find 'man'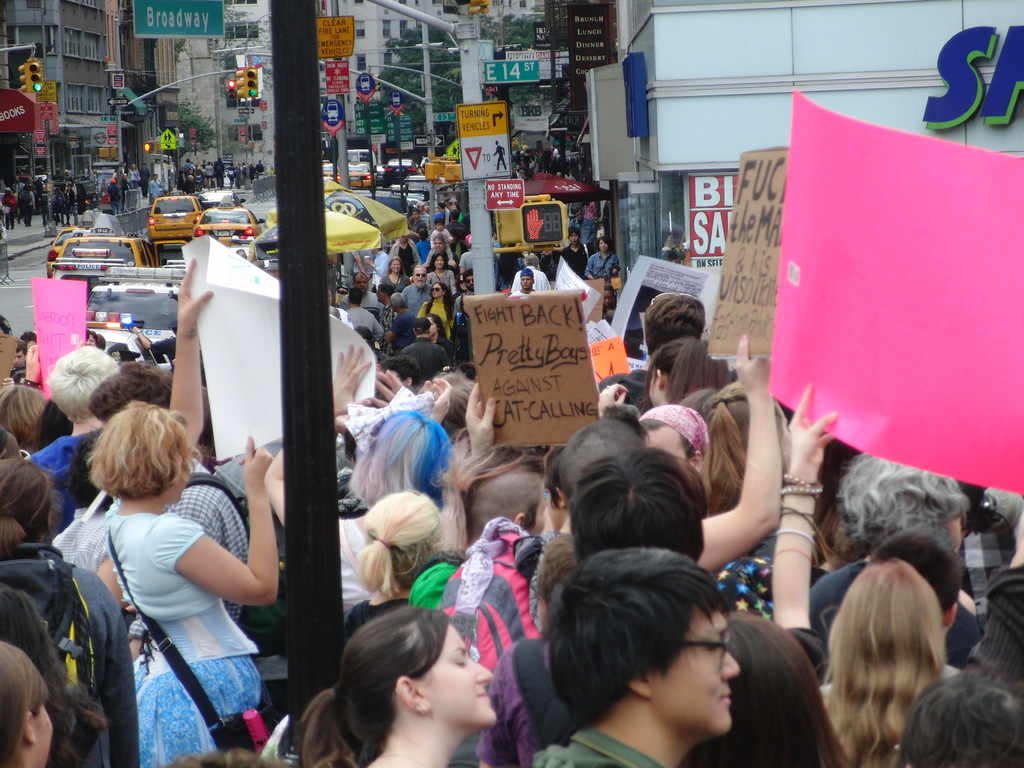
124 357 254 647
